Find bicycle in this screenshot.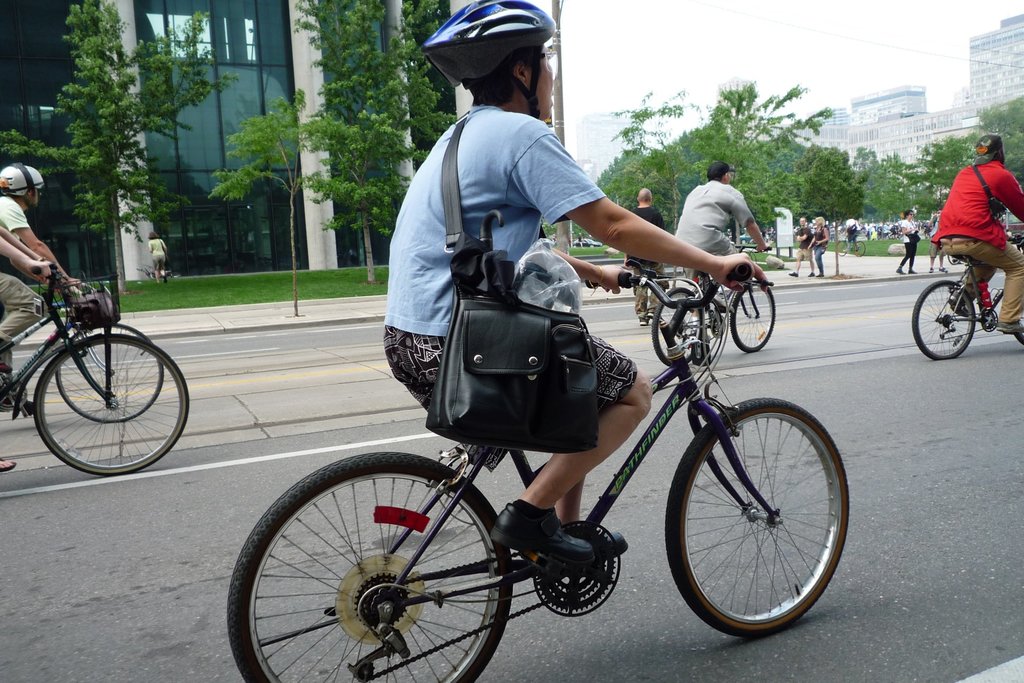
The bounding box for bicycle is box=[0, 259, 164, 425].
